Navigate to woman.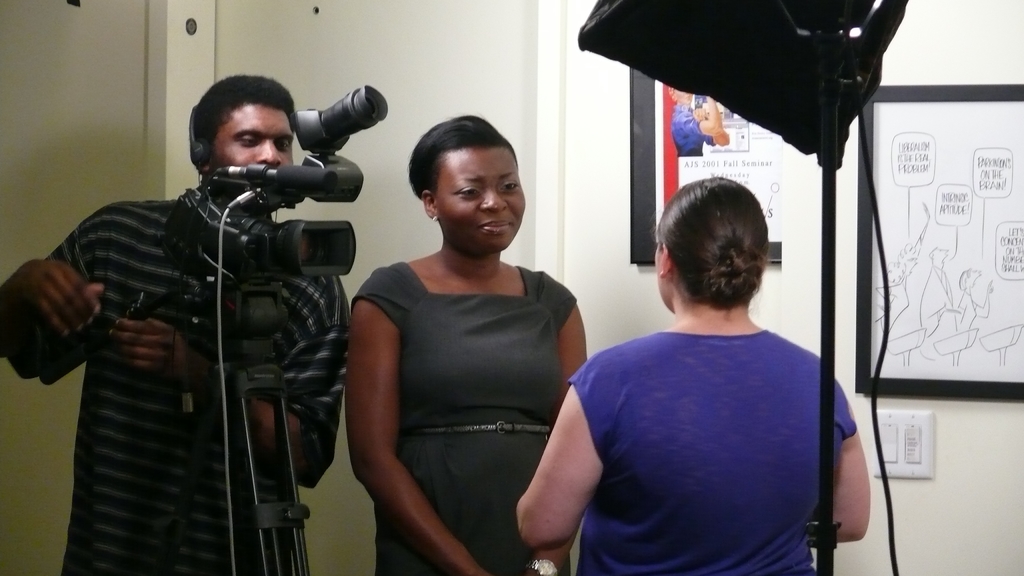
Navigation target: 511, 175, 872, 575.
